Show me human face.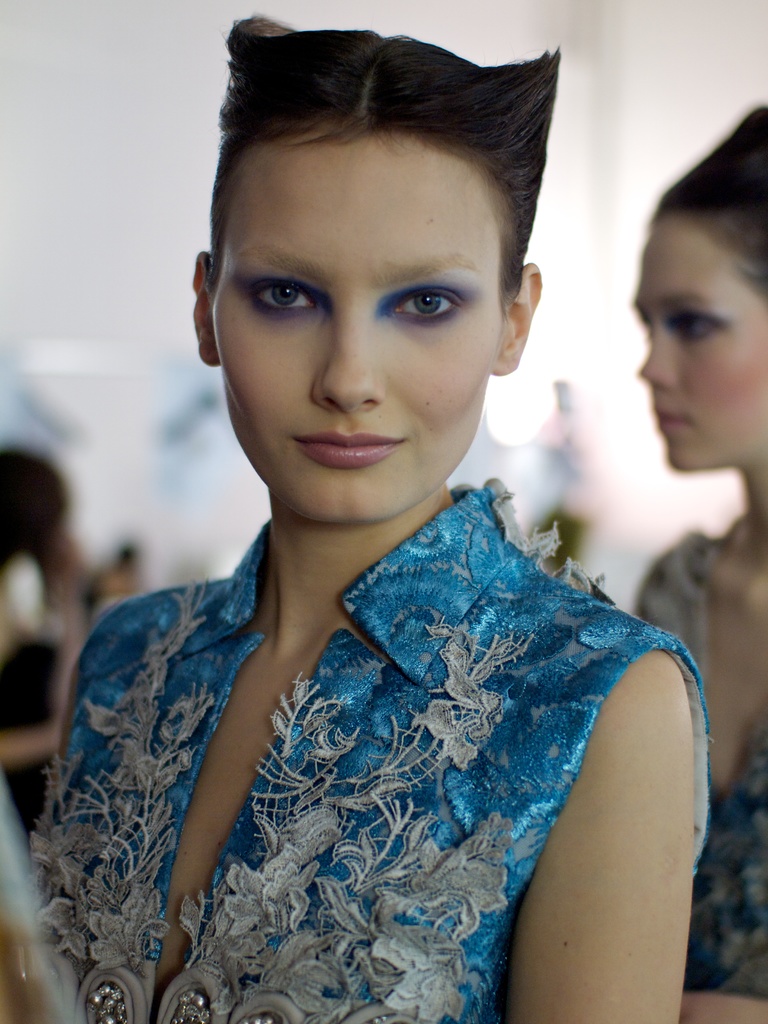
human face is here: Rect(220, 129, 491, 526).
